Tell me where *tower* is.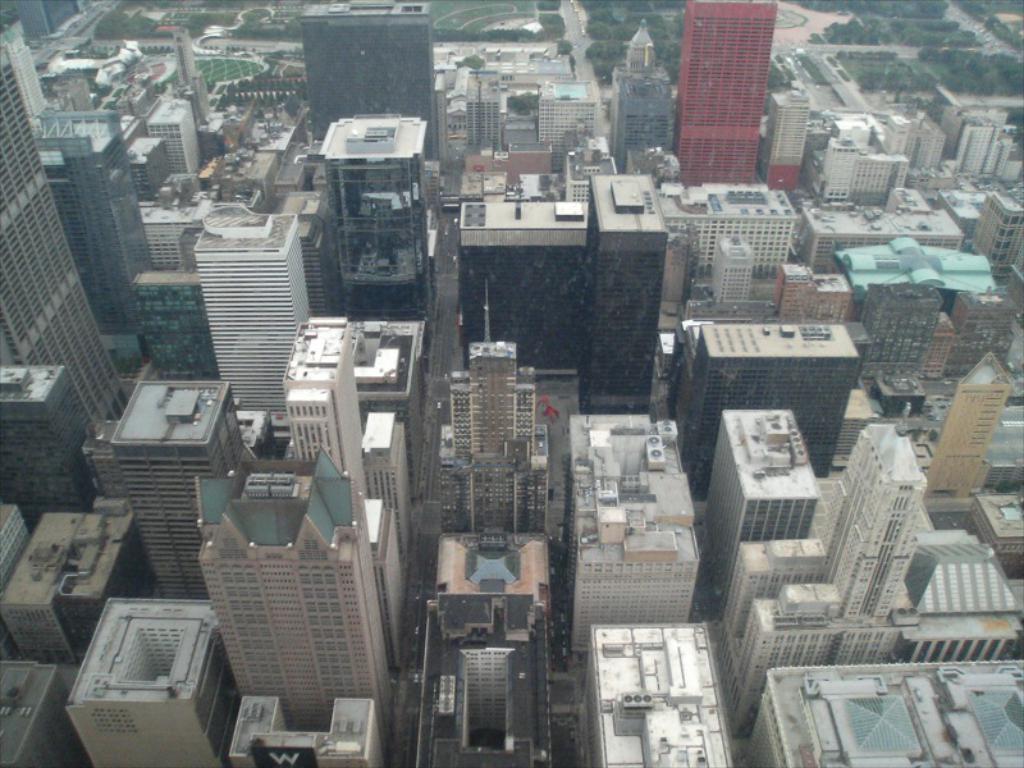
*tower* is at bbox=(0, 504, 164, 668).
